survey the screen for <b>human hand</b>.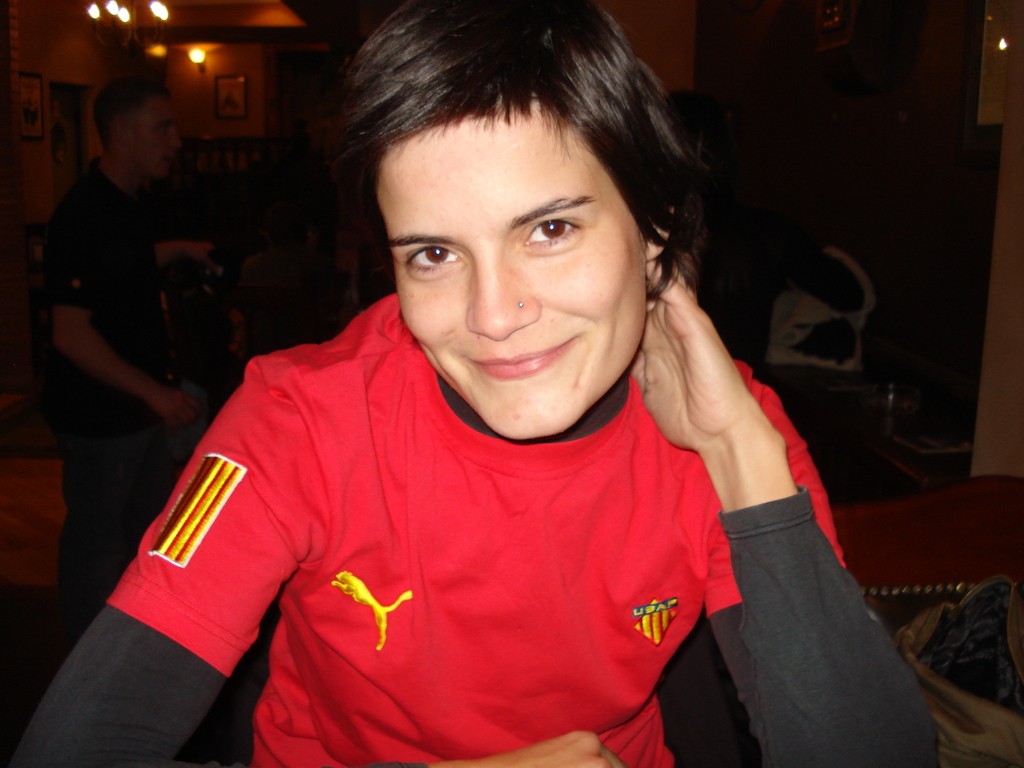
Survey found: <region>453, 729, 630, 767</region>.
